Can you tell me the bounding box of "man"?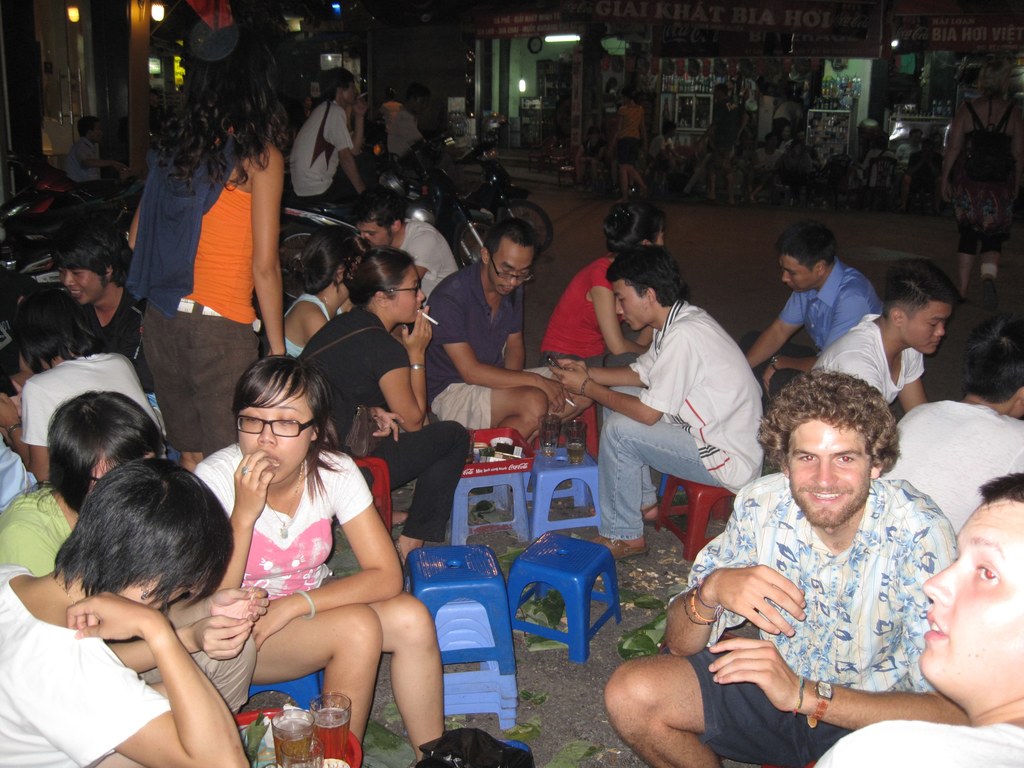
bbox=[291, 63, 366, 201].
